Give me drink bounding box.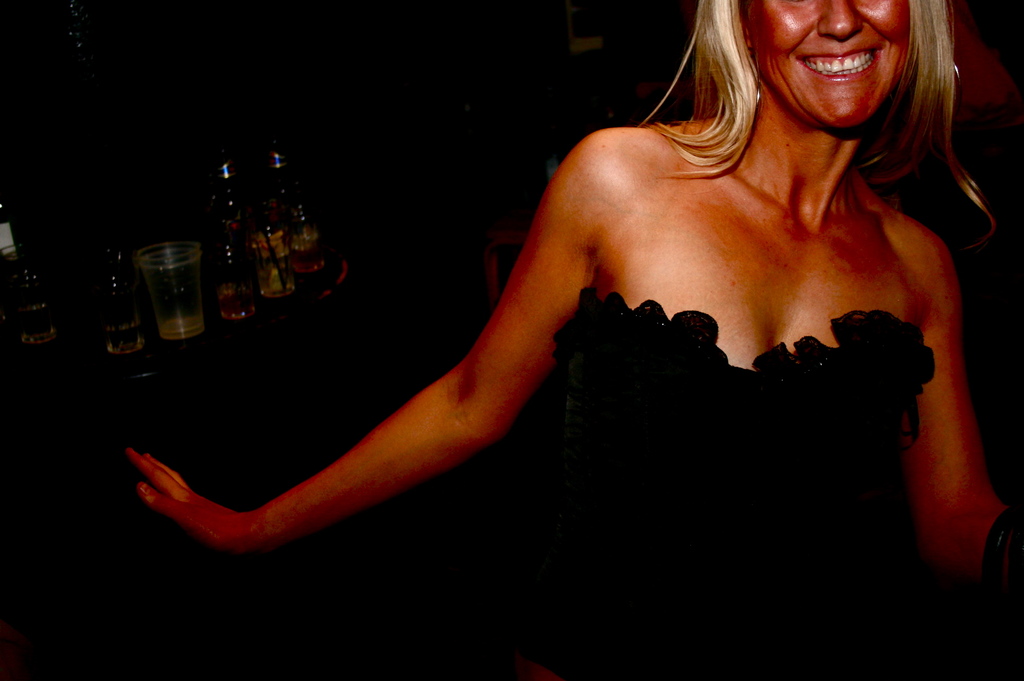
left=12, top=305, right=49, bottom=333.
